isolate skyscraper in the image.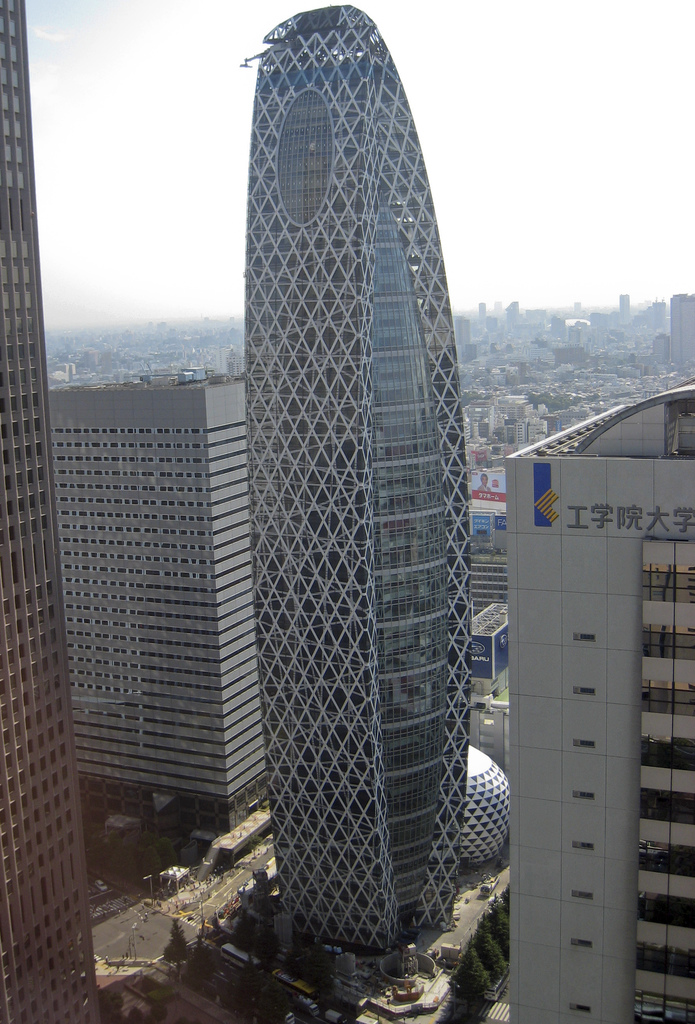
Isolated region: pyautogui.locateOnScreen(488, 388, 694, 1023).
